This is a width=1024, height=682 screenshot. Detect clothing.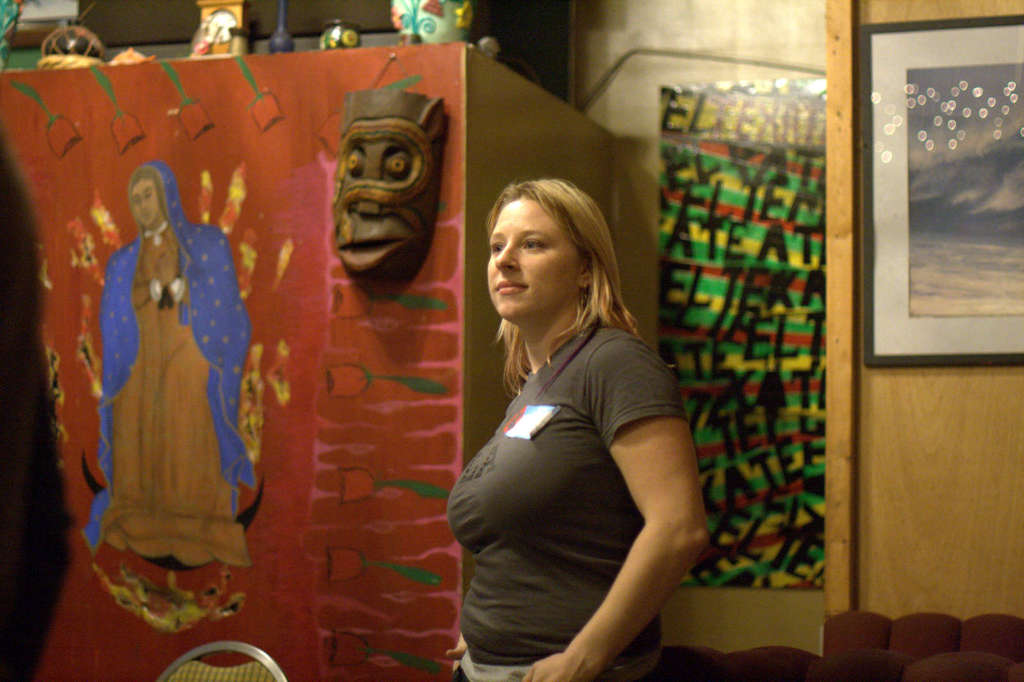
left=447, top=308, right=691, bottom=681.
